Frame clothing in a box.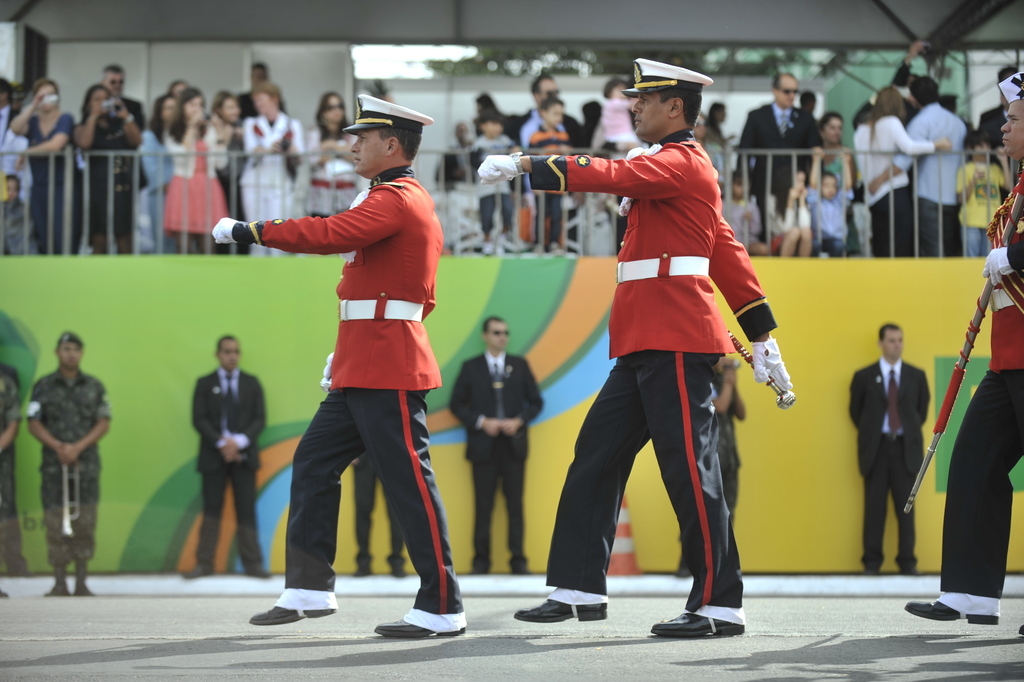
[307, 136, 361, 216].
